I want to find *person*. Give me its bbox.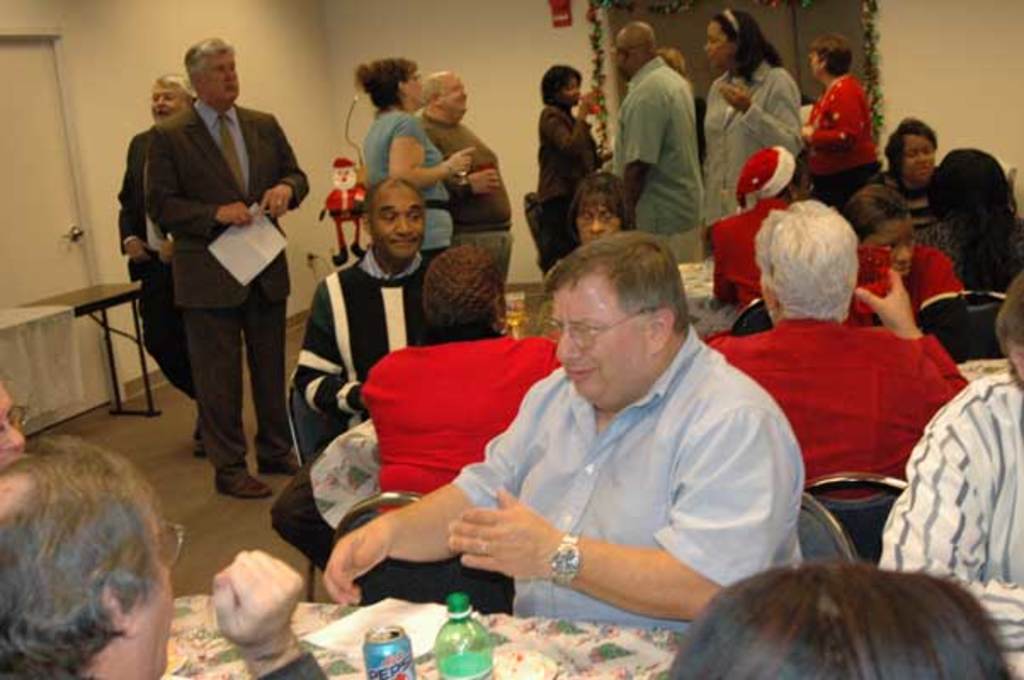
[919,148,1022,292].
